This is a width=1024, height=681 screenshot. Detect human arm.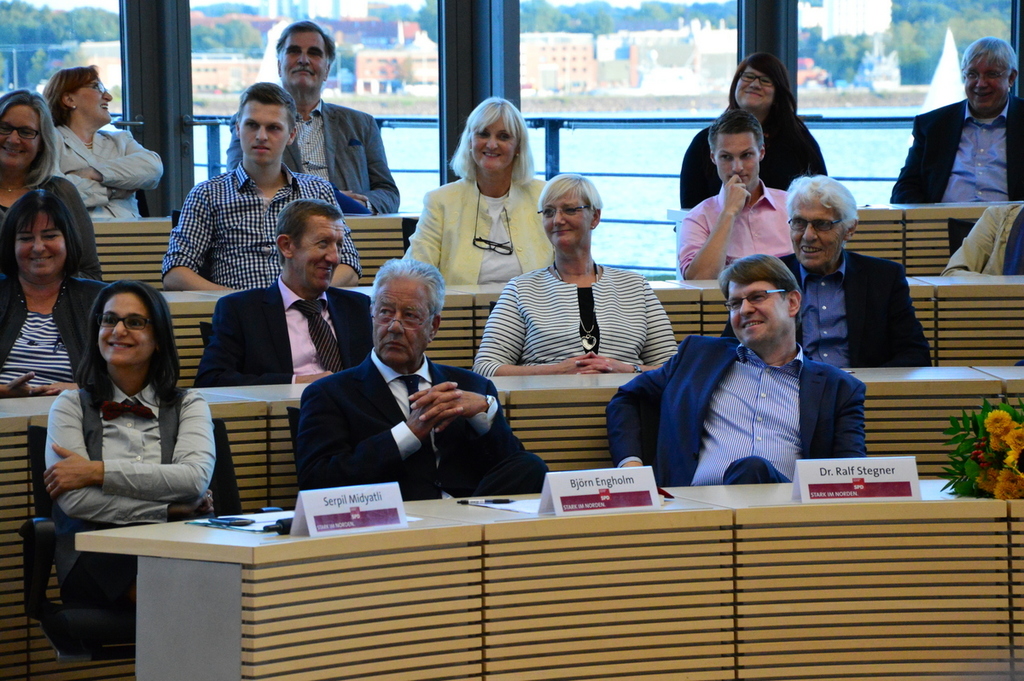
<bbox>678, 169, 755, 286</bbox>.
